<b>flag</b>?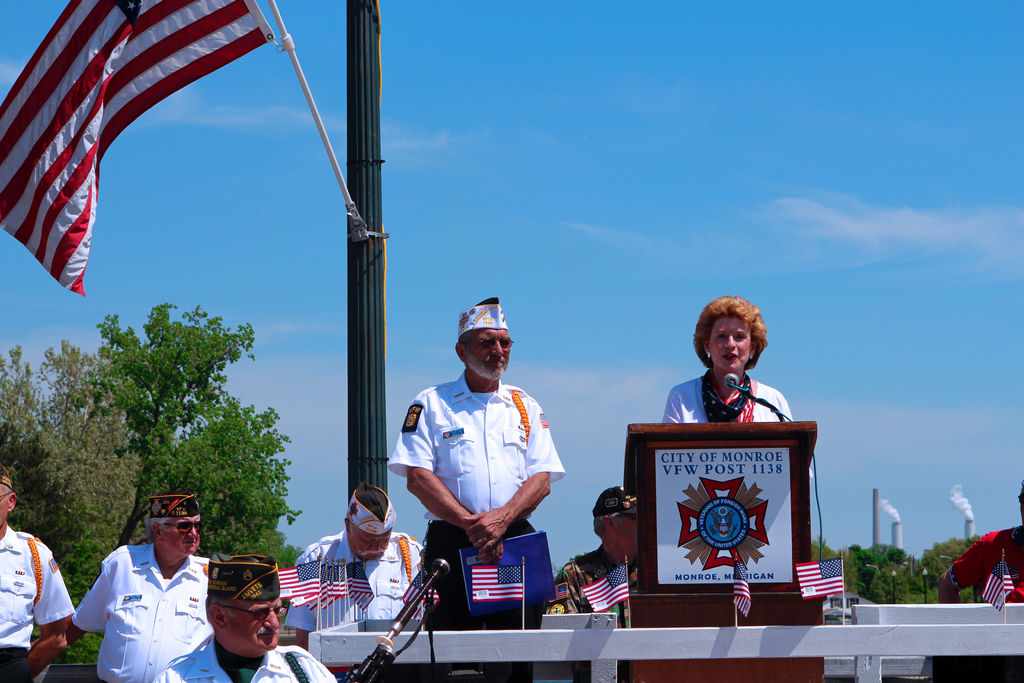
<region>271, 559, 319, 594</region>
